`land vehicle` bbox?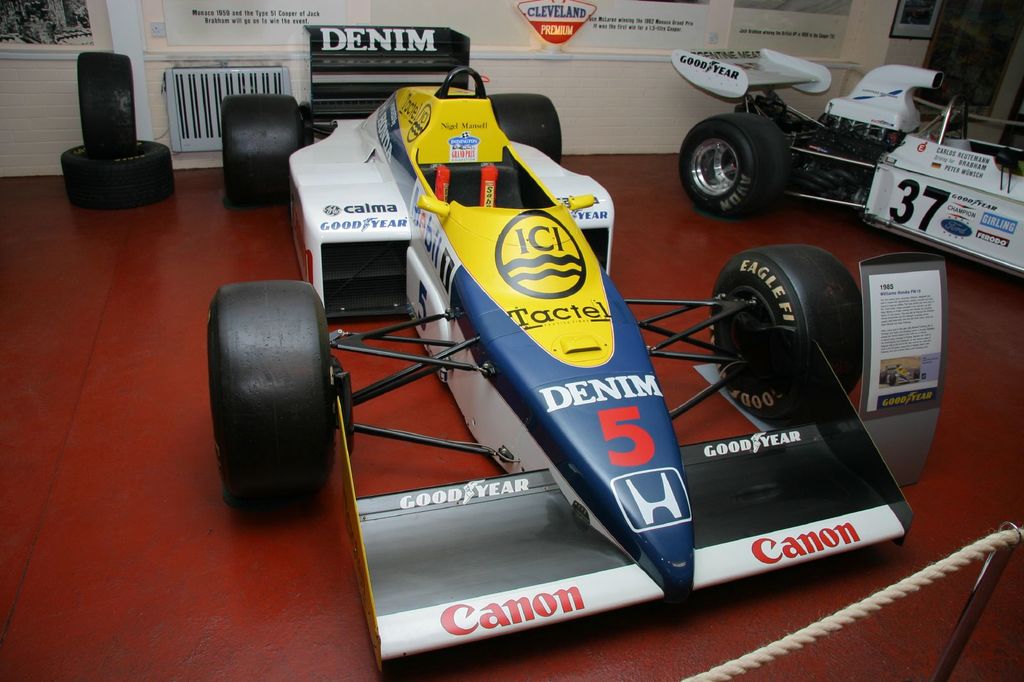
rect(200, 56, 947, 663)
